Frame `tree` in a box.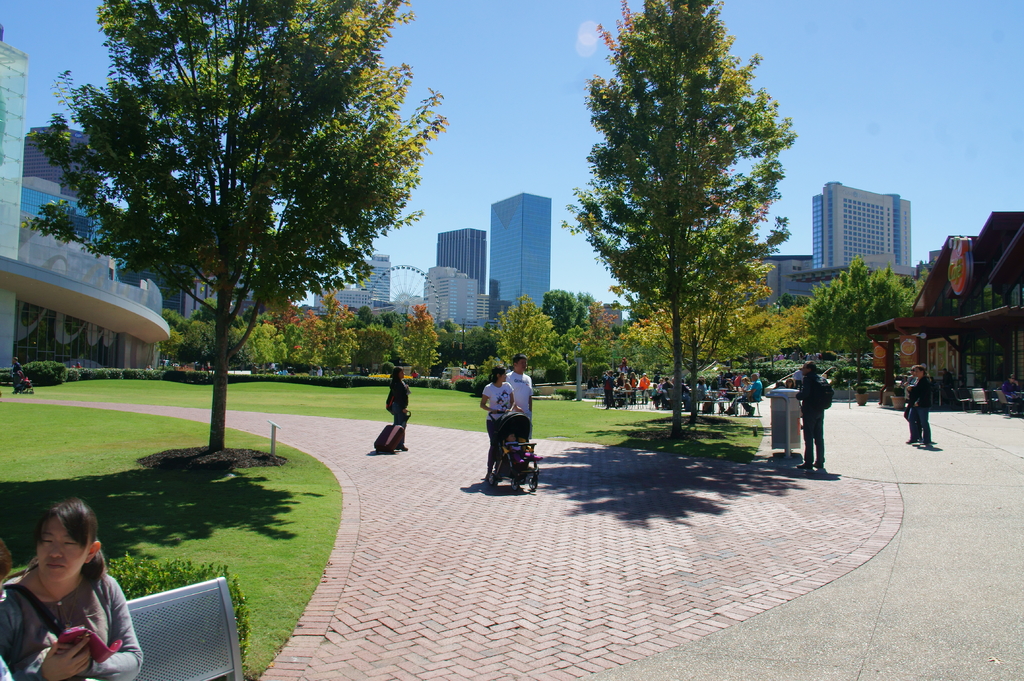
bbox=(801, 244, 919, 374).
